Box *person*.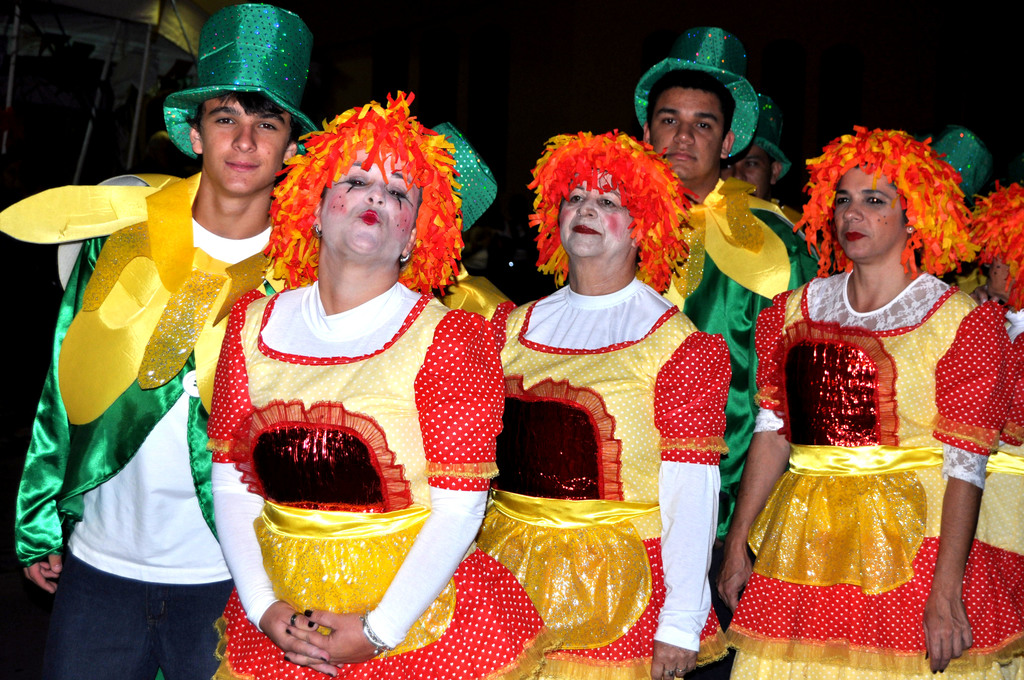
[8, 4, 329, 679].
